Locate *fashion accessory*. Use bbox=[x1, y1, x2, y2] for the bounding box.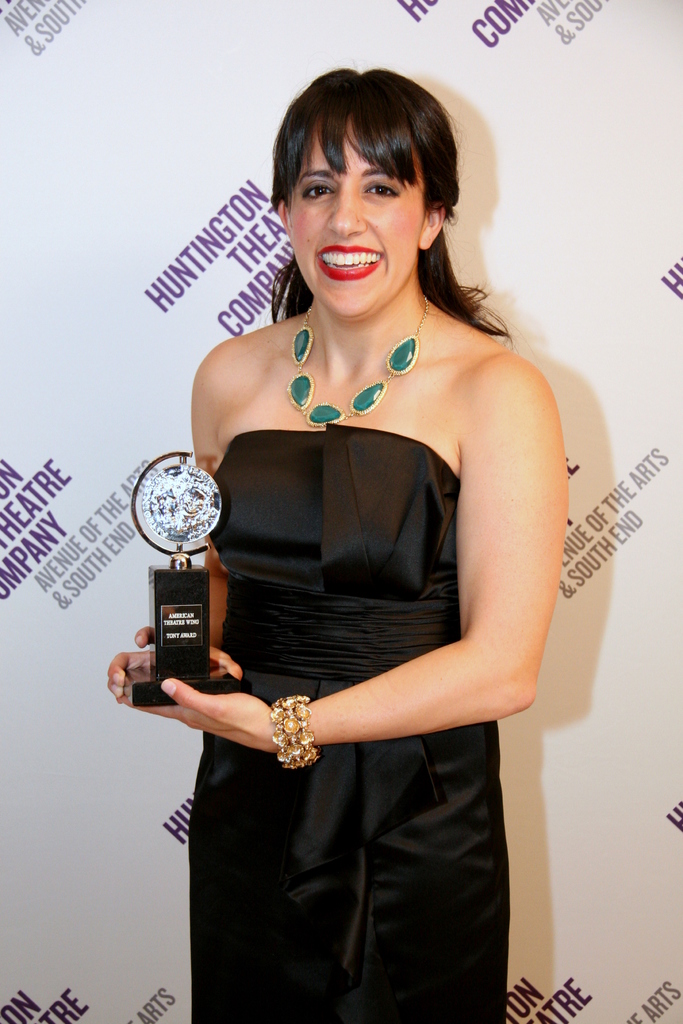
bbox=[268, 694, 324, 774].
